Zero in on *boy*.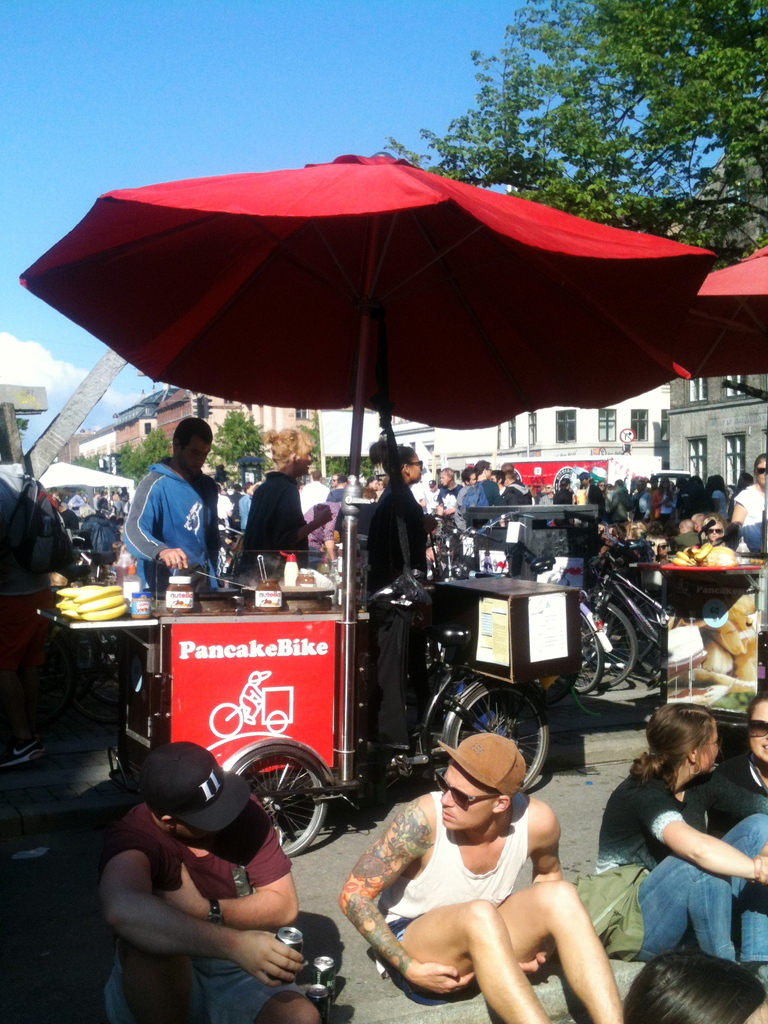
Zeroed in: 339:723:627:1023.
